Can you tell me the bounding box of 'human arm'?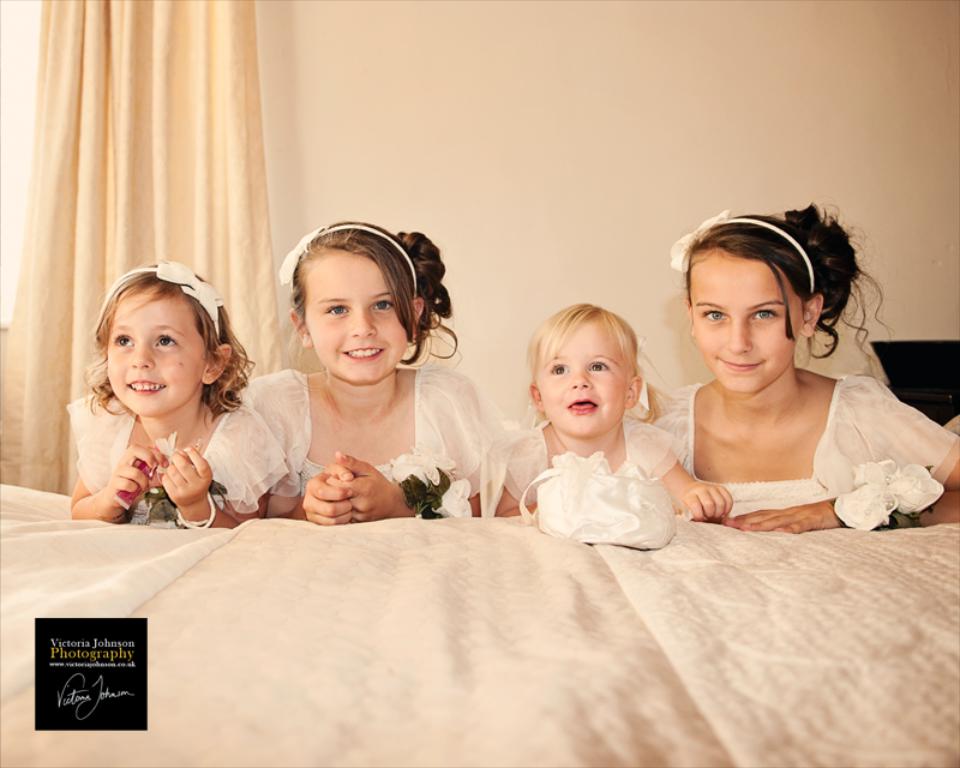
left=336, top=367, right=510, bottom=518.
